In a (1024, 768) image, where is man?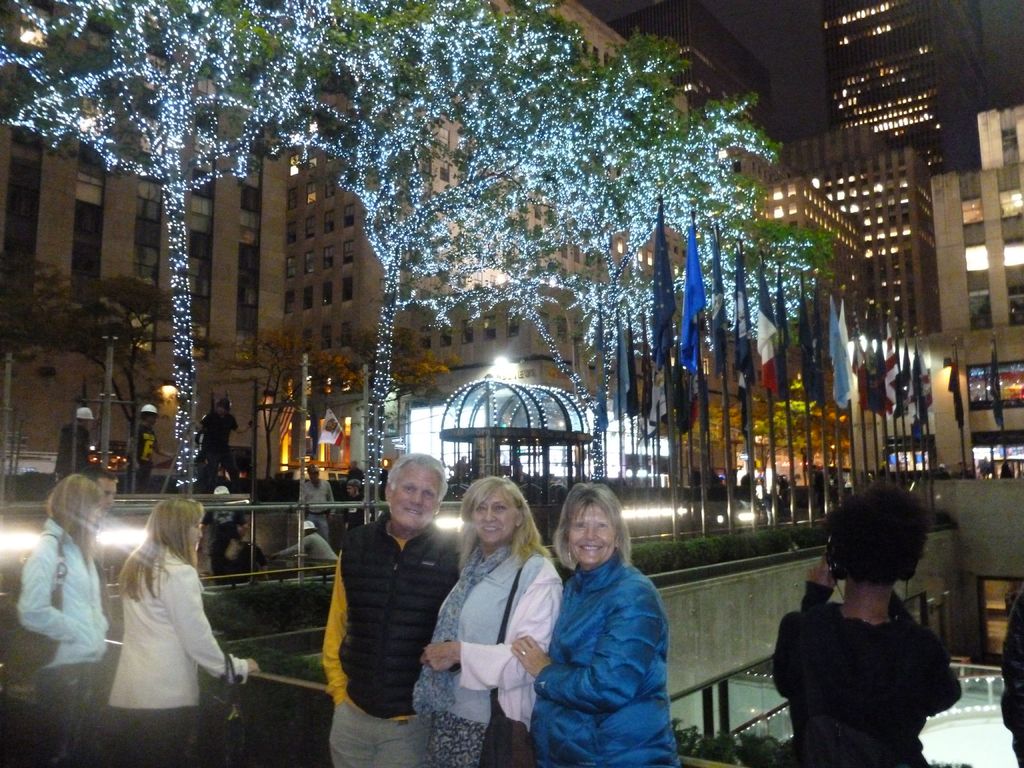
locate(454, 455, 468, 475).
